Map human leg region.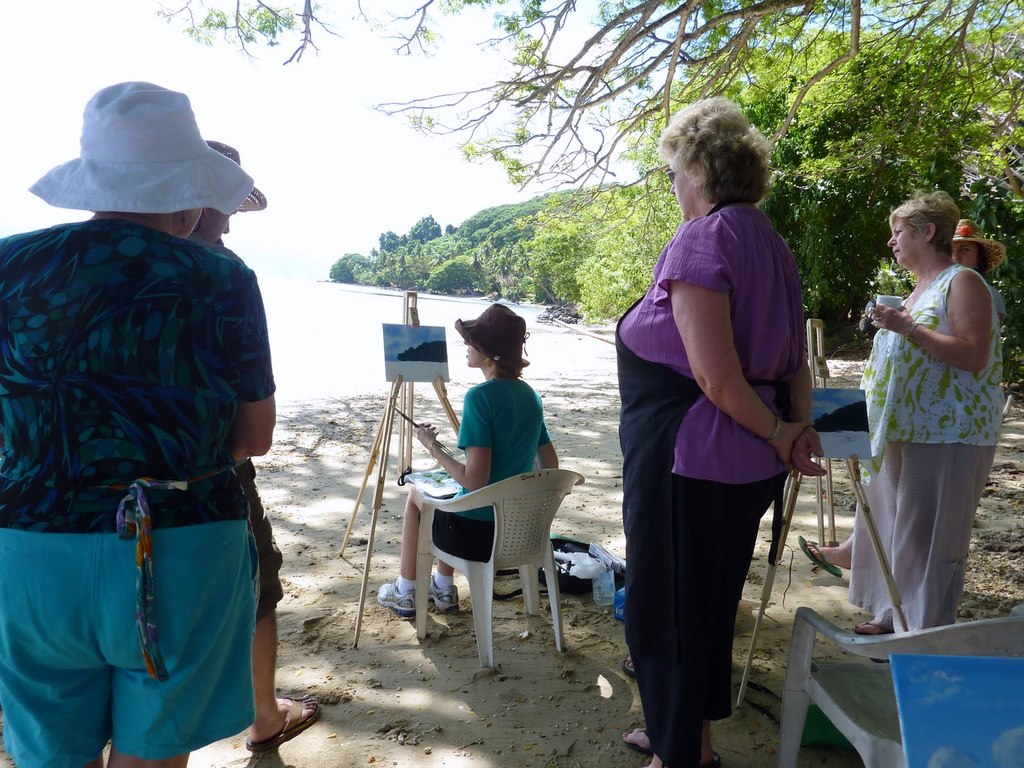
Mapped to (108, 523, 249, 767).
